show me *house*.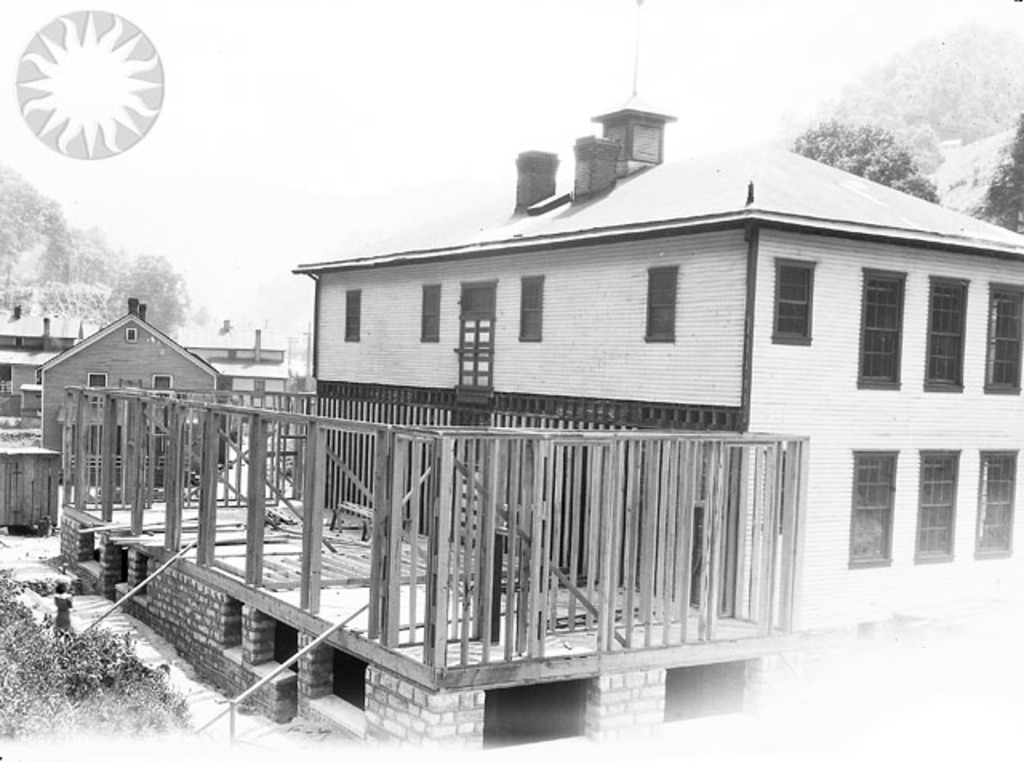
*house* is here: locate(290, 0, 1022, 597).
